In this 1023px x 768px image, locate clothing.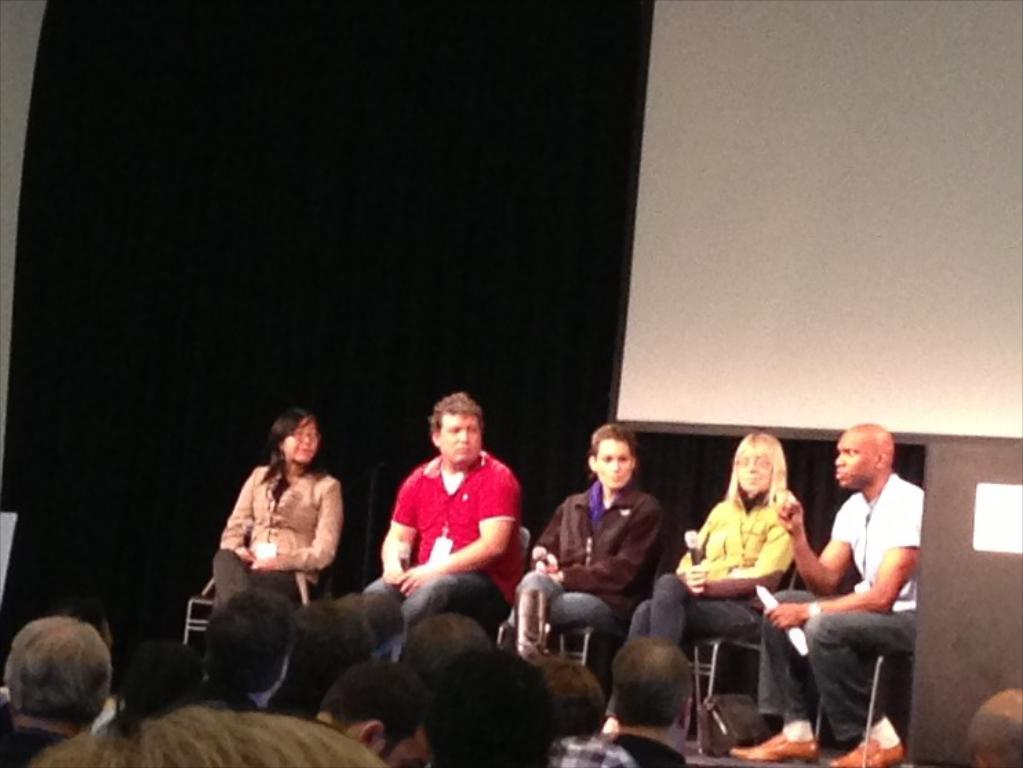
Bounding box: {"left": 365, "top": 445, "right": 523, "bottom": 663}.
